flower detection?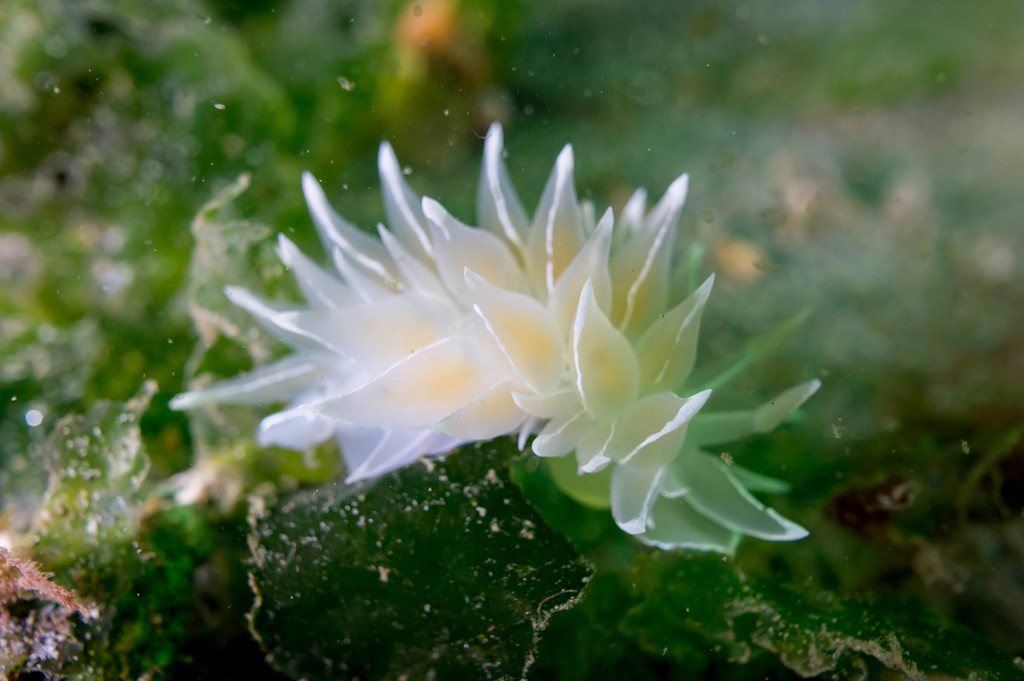
x1=148, y1=130, x2=839, y2=578
